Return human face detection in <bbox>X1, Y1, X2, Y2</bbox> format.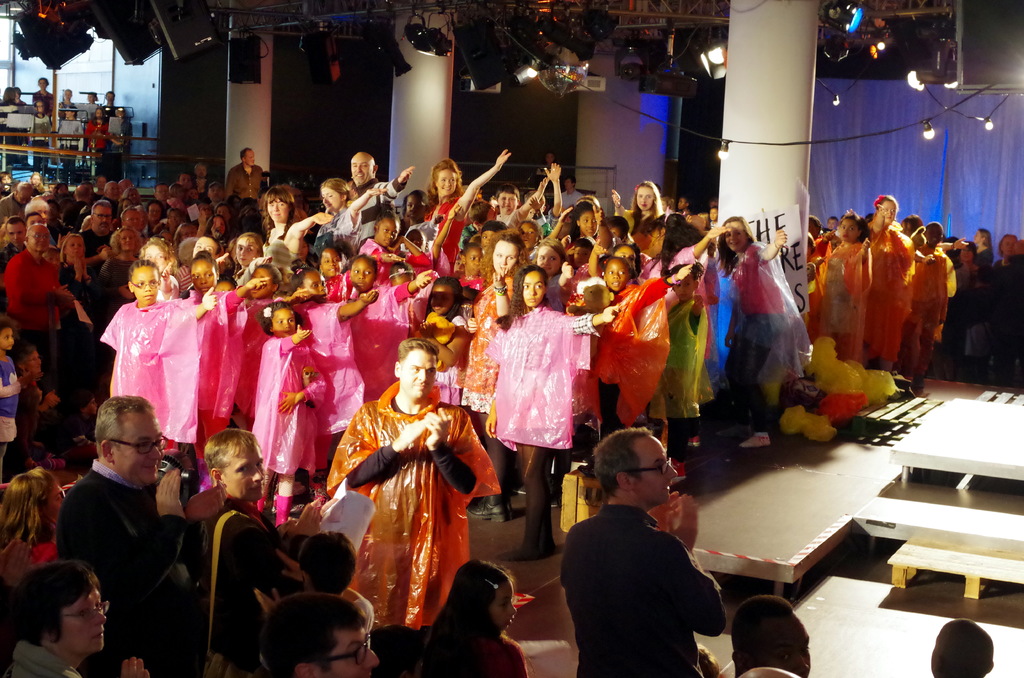
<bbox>52, 591, 107, 652</bbox>.
